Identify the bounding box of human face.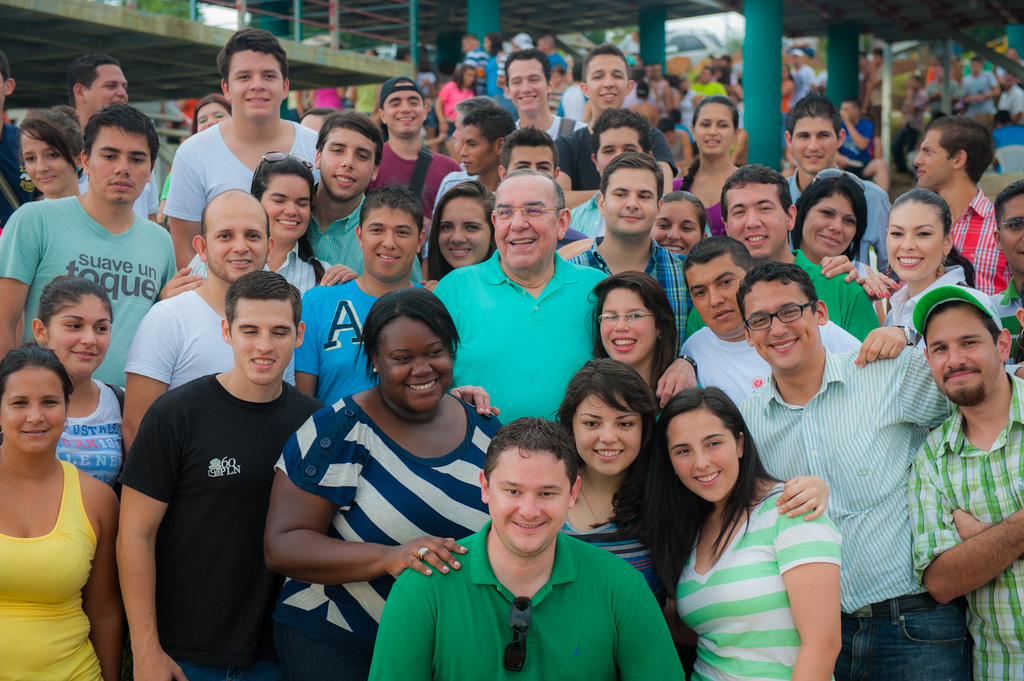
789,117,838,173.
